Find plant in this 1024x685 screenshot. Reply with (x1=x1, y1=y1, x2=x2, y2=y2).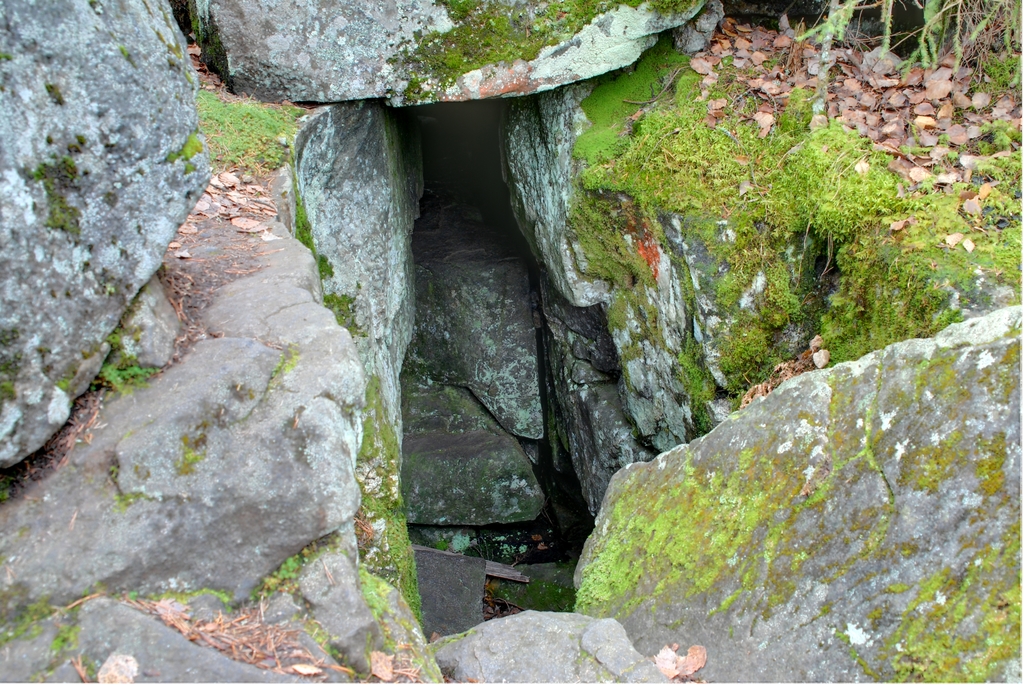
(x1=973, y1=432, x2=1010, y2=498).
